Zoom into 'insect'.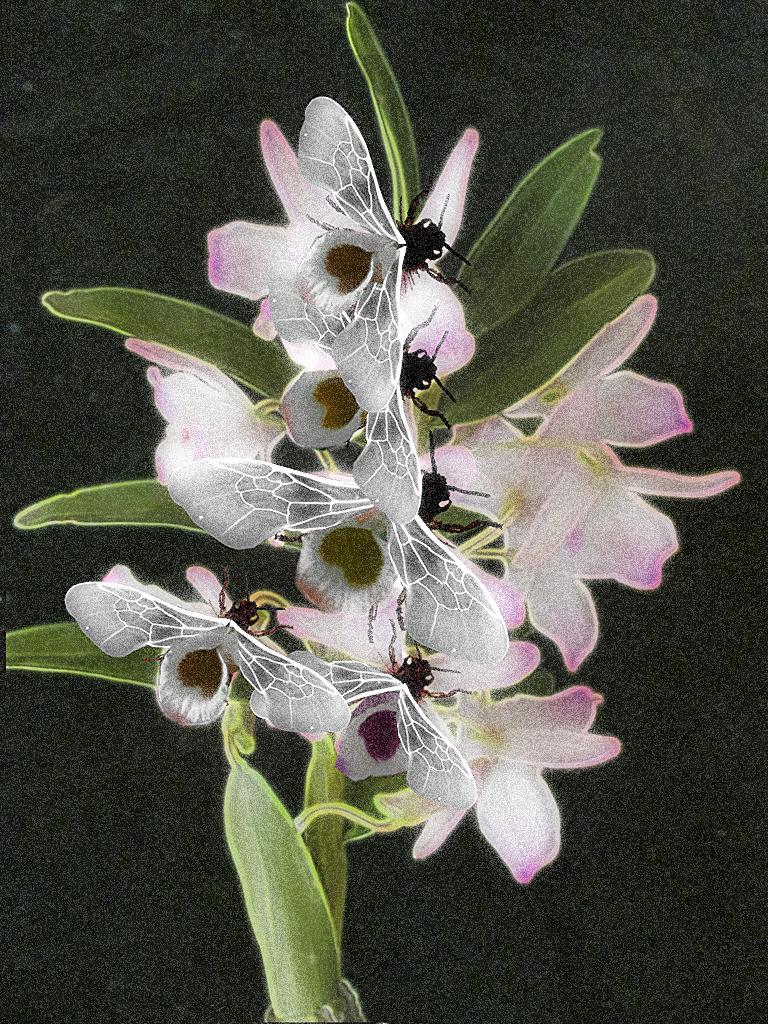
Zoom target: <box>275,307,465,522</box>.
